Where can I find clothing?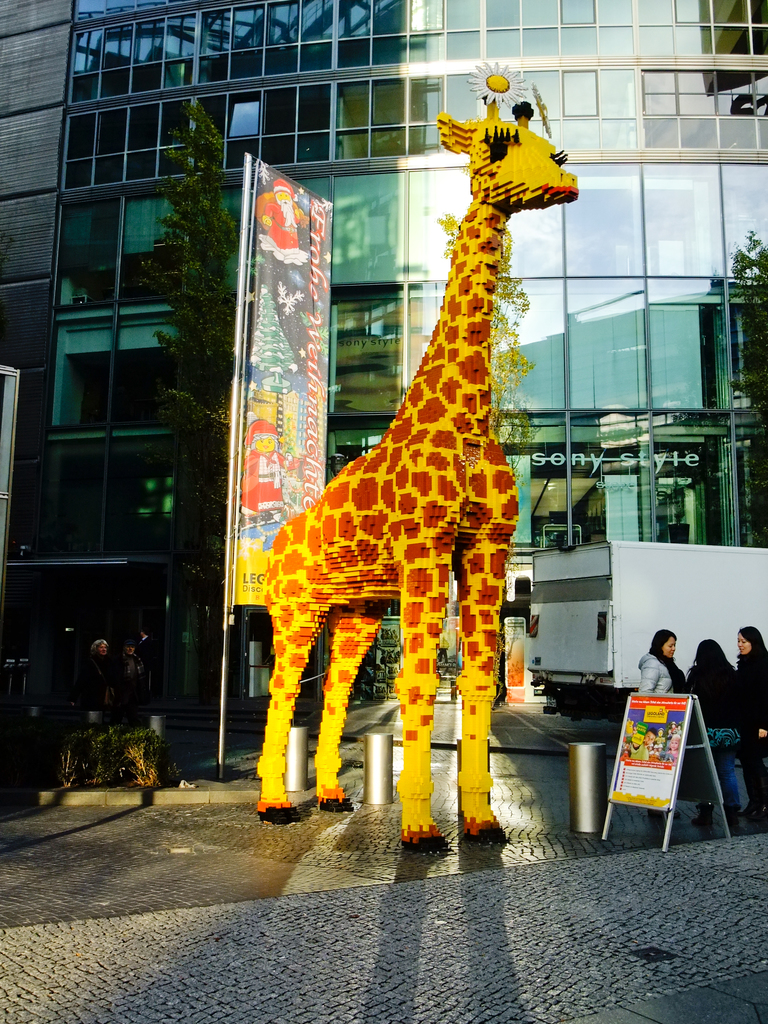
You can find it at region(692, 644, 767, 826).
